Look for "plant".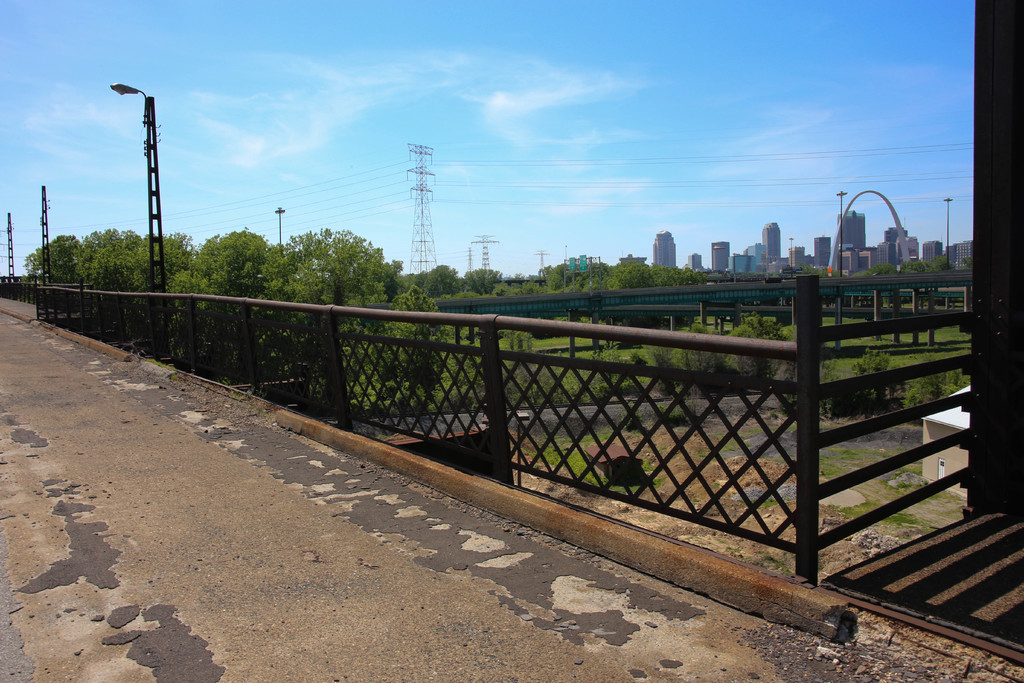
Found: 855,345,895,379.
